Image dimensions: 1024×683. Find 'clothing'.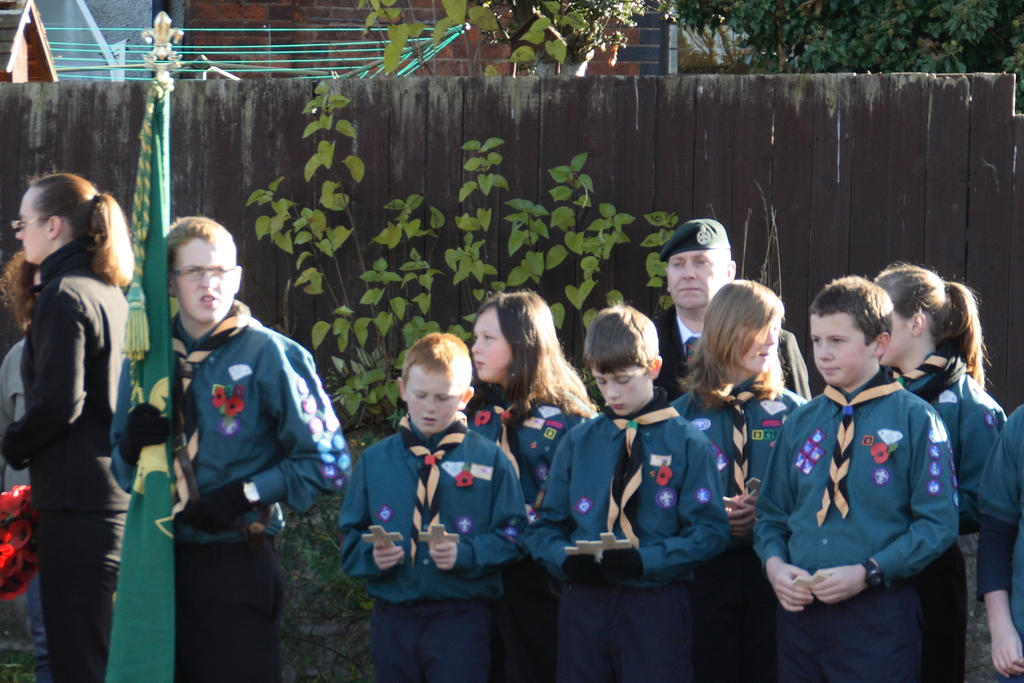
crop(673, 388, 801, 682).
